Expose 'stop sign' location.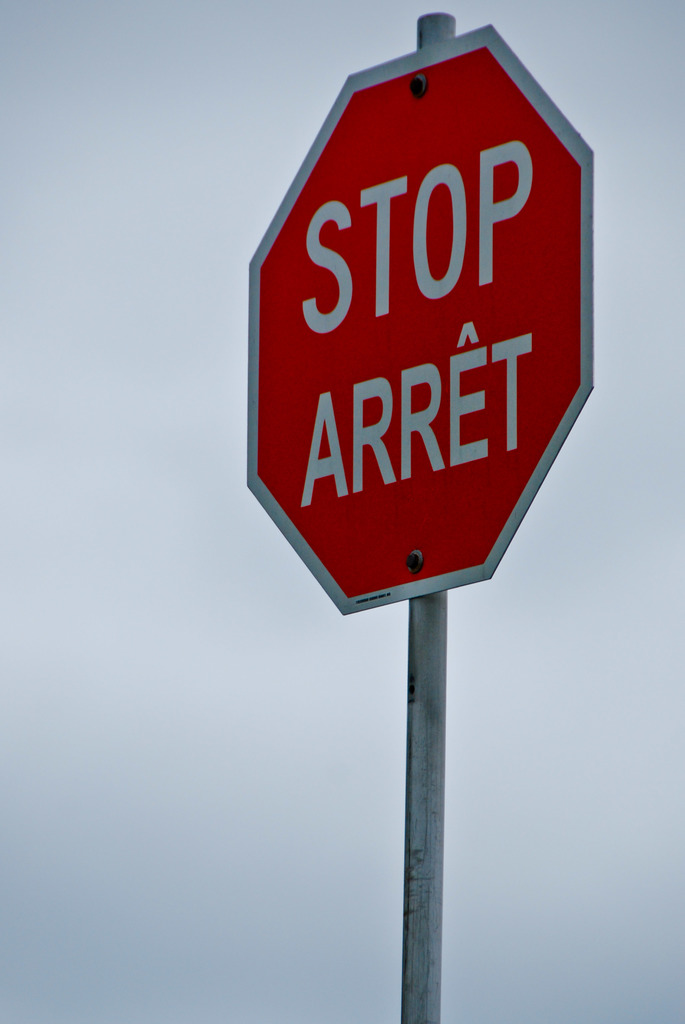
Exposed at (left=246, top=22, right=590, bottom=612).
